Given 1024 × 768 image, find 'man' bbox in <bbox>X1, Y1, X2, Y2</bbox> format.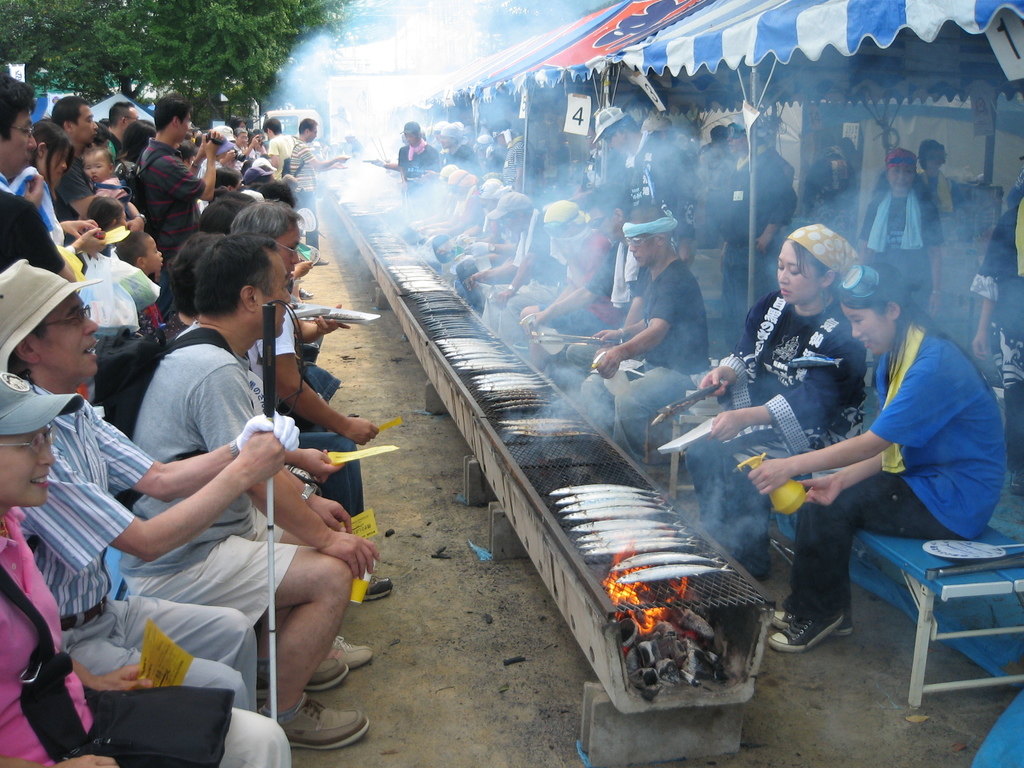
<bbox>705, 118, 798, 339</bbox>.
